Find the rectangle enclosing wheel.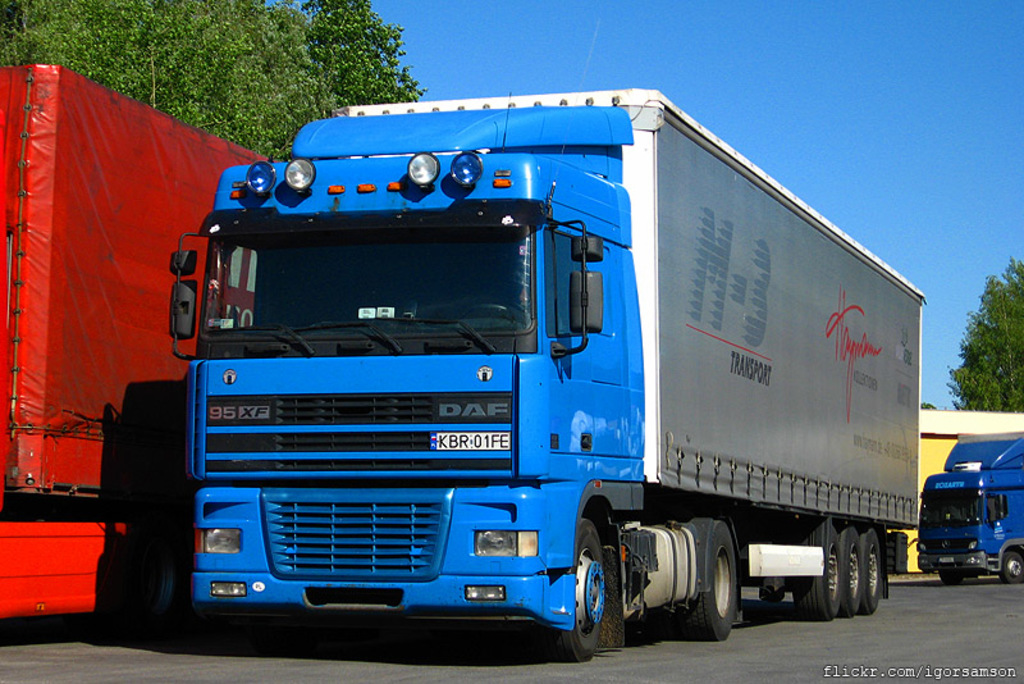
<box>470,304,518,318</box>.
